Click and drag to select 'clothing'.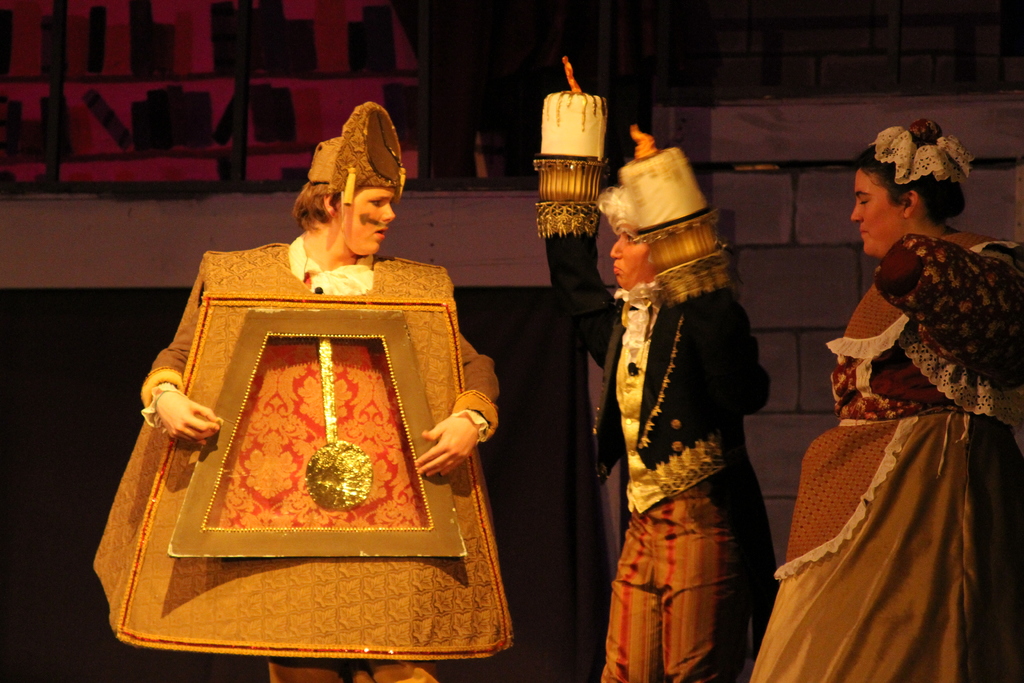
Selection: BBox(138, 231, 509, 681).
